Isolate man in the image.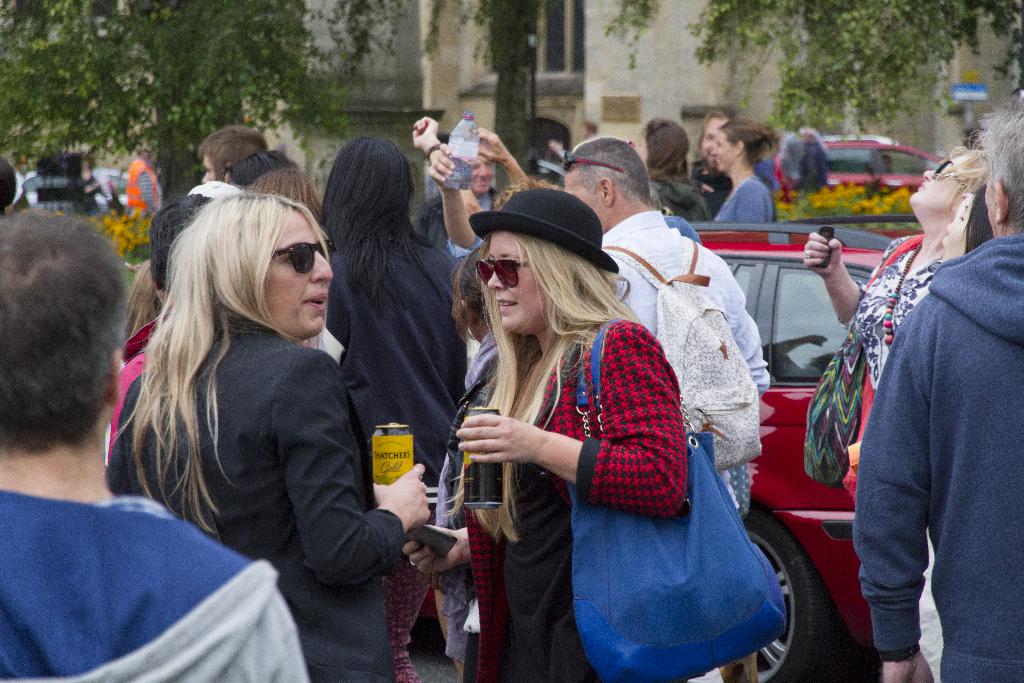
Isolated region: (x1=850, y1=94, x2=1023, y2=682).
